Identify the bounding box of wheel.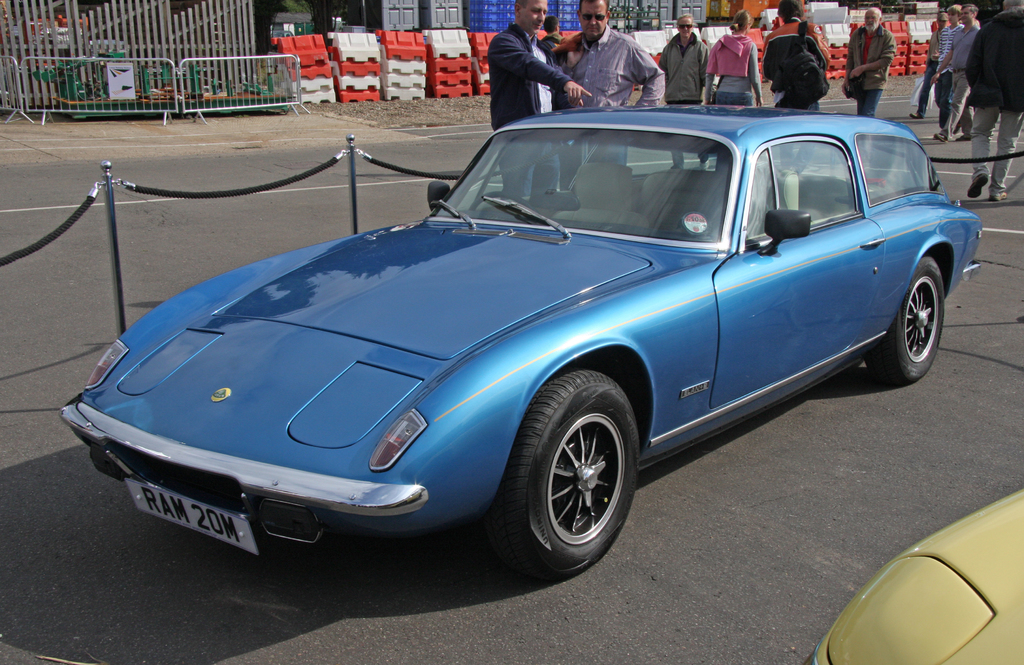
502, 392, 636, 565.
